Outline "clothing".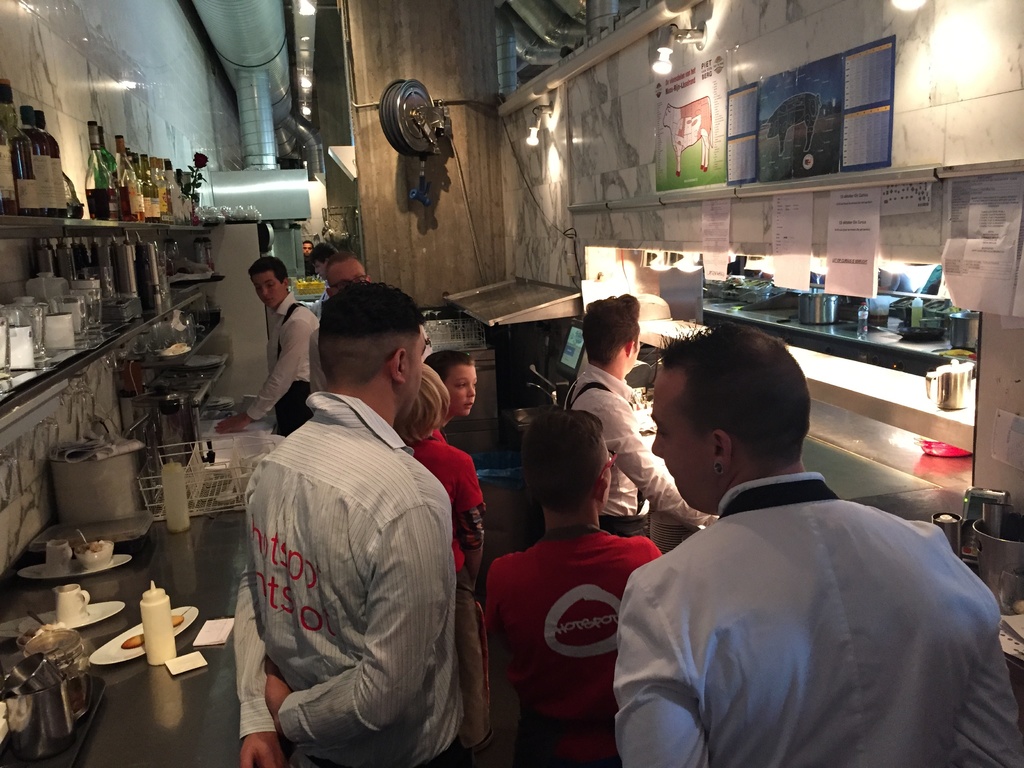
Outline: 483 525 662 767.
